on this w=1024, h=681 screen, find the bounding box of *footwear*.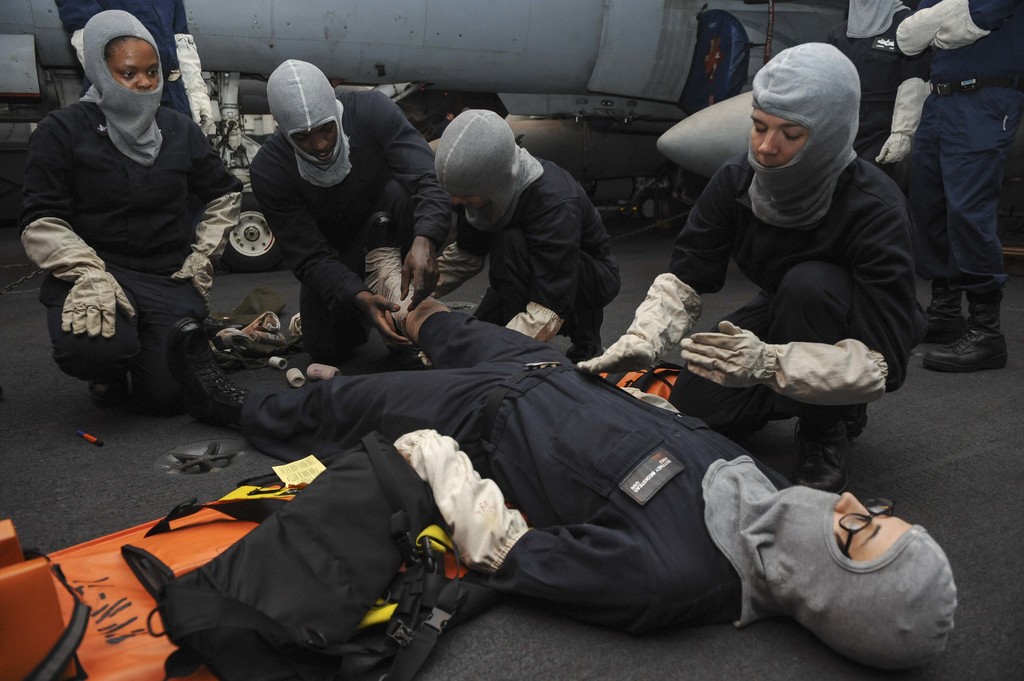
Bounding box: 922, 324, 1013, 374.
